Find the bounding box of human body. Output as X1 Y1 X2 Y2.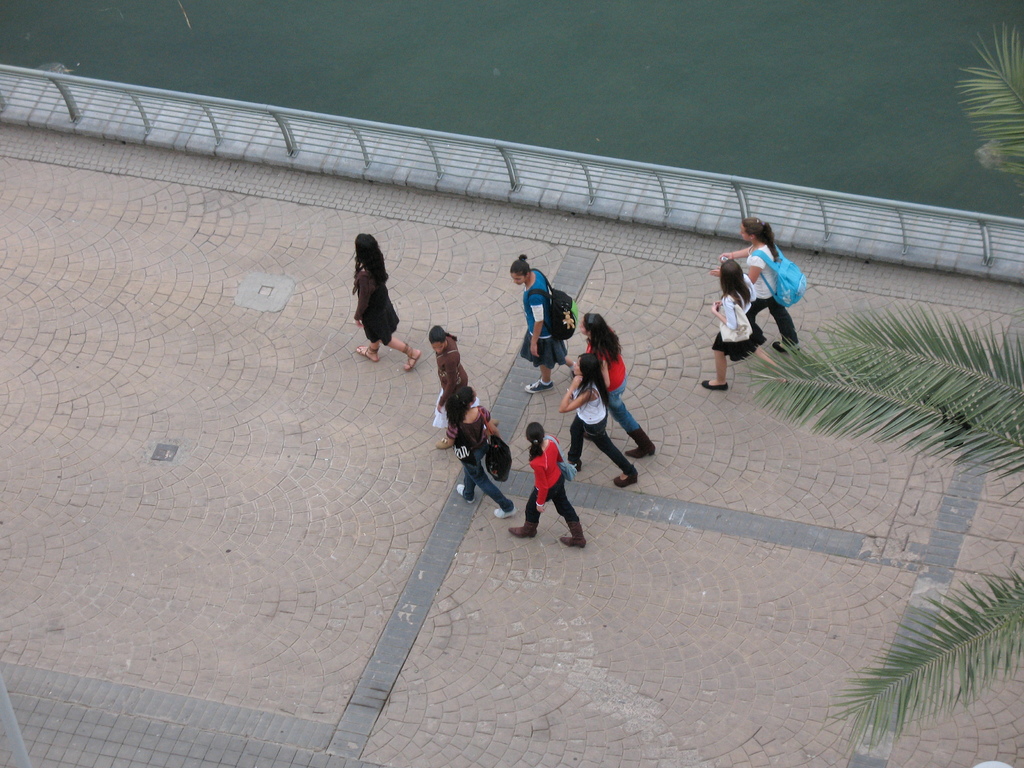
453 382 514 525.
